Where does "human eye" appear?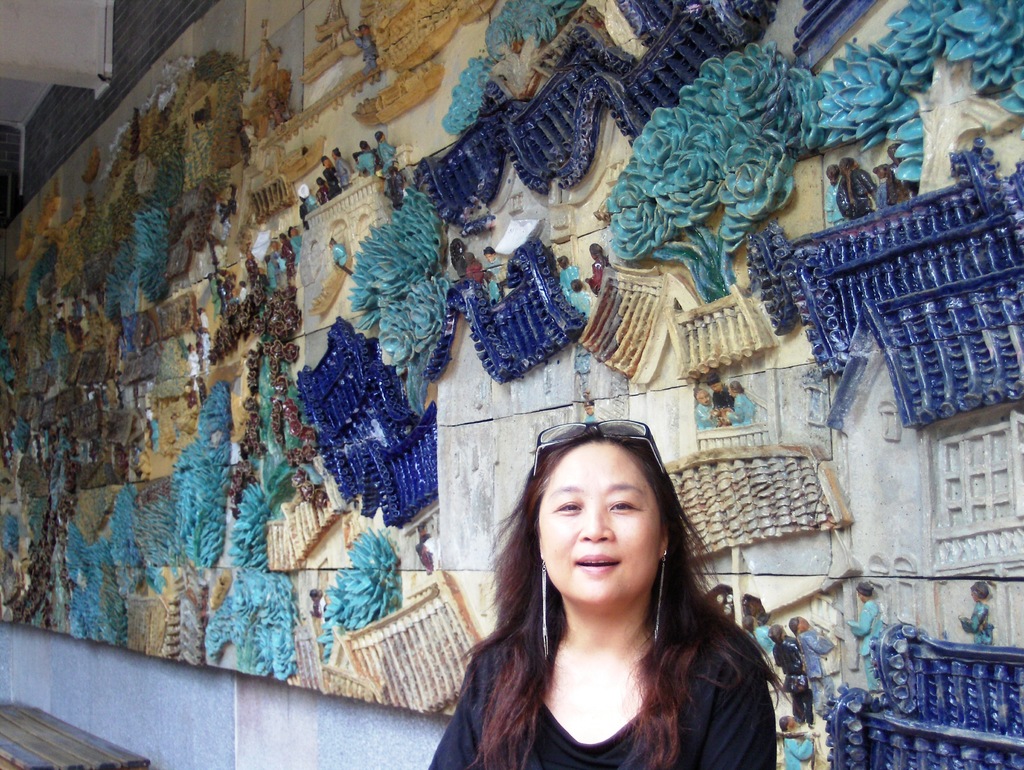
Appears at 556, 499, 584, 515.
